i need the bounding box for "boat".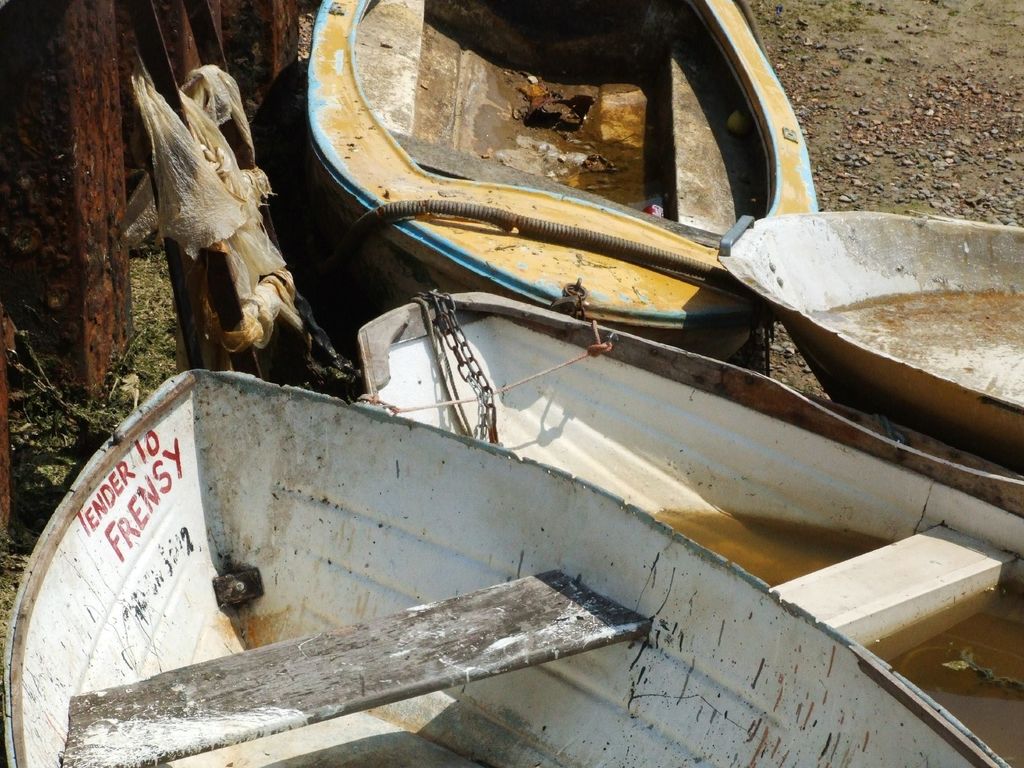
Here it is: (355,288,1023,767).
